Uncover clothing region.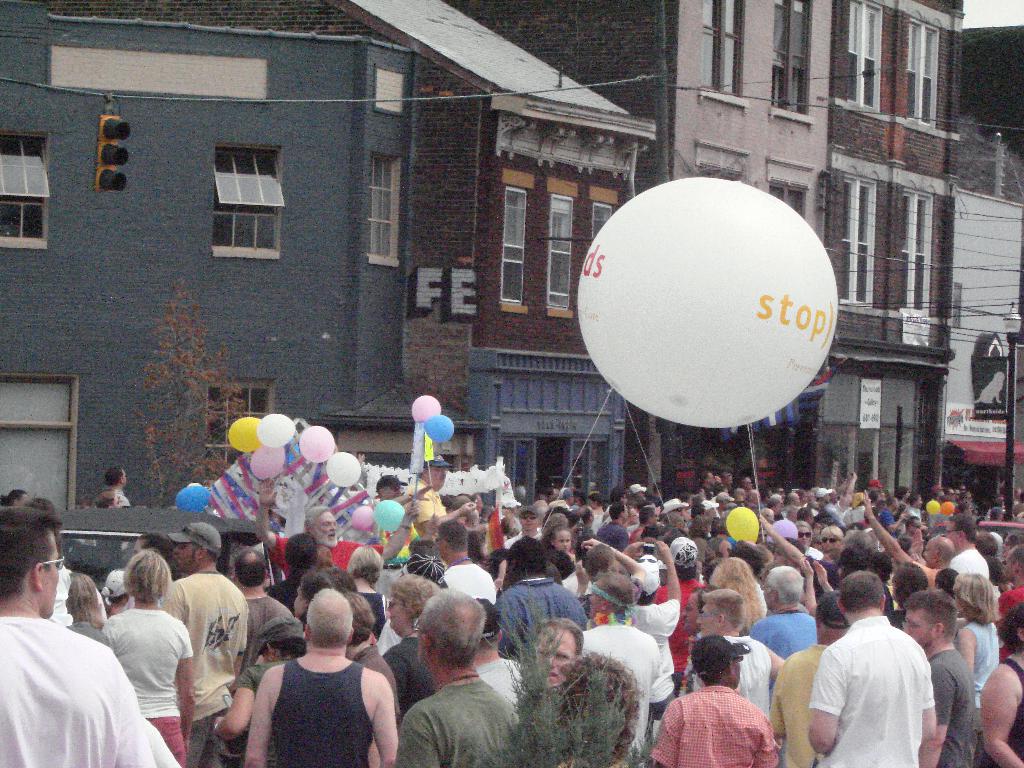
Uncovered: bbox(973, 606, 996, 723).
